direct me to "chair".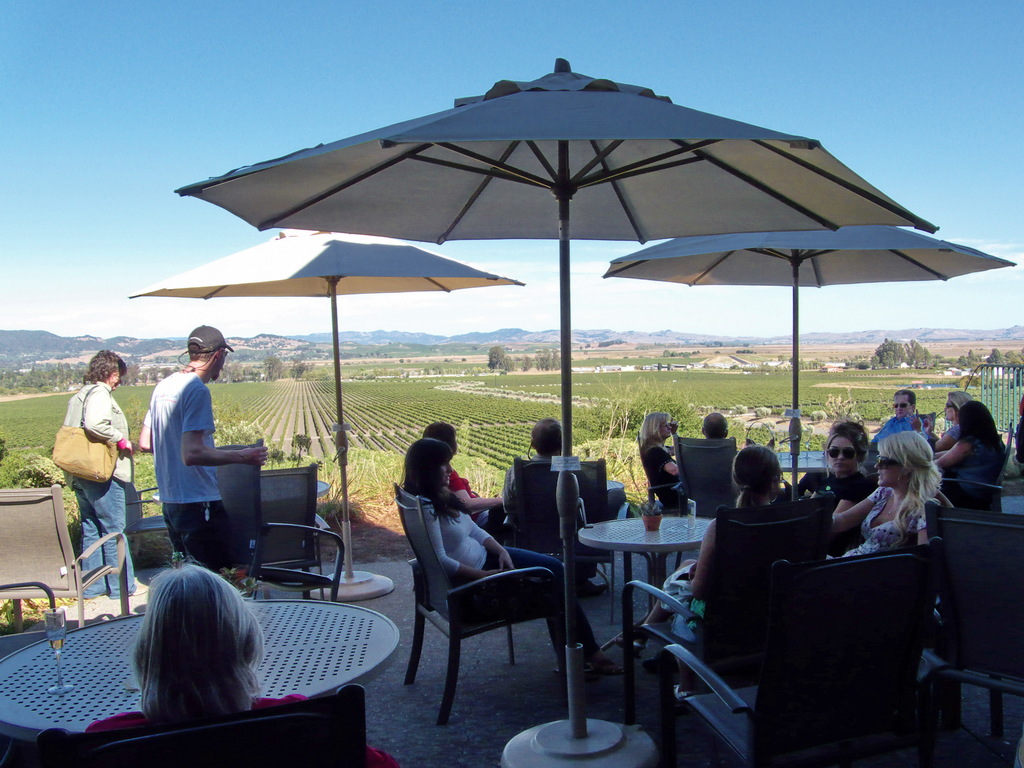
Direction: (x1=923, y1=500, x2=1023, y2=767).
